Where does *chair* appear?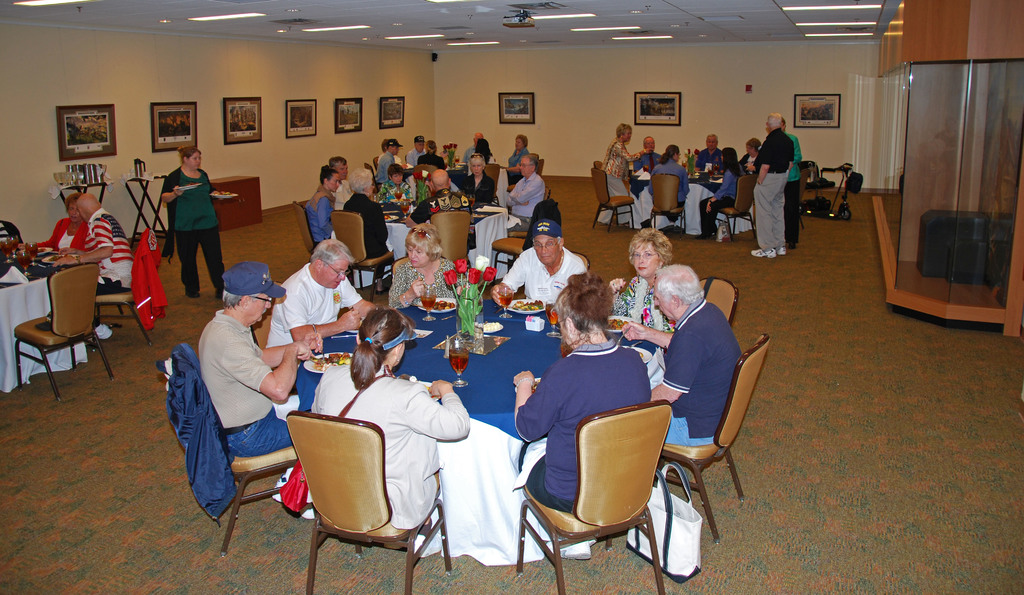
Appears at 521, 380, 677, 594.
